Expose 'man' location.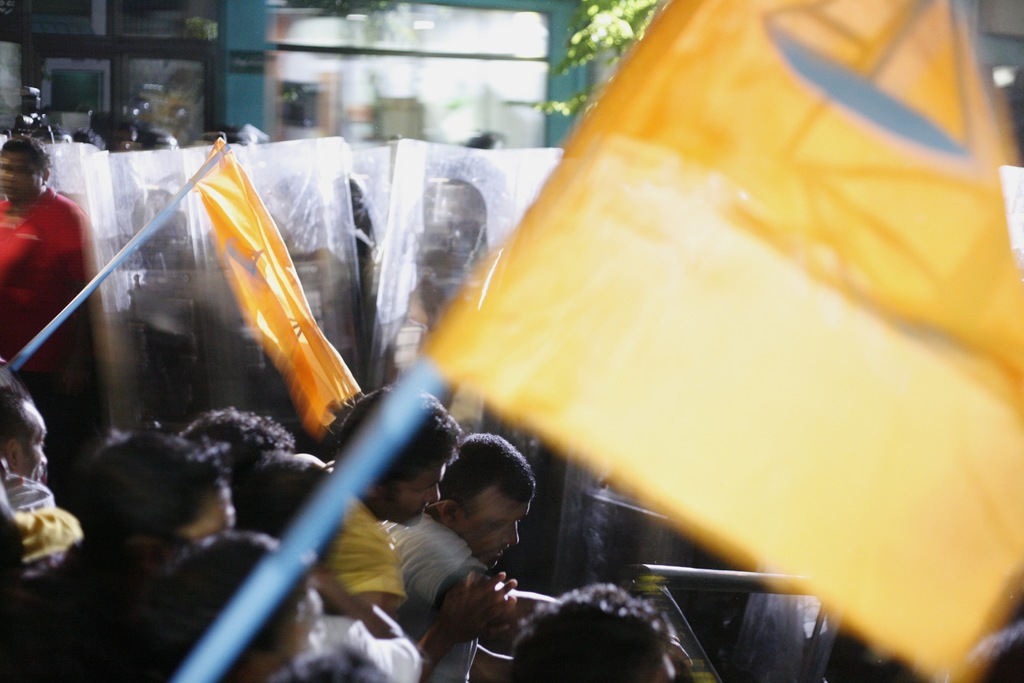
Exposed at box=[0, 136, 95, 420].
